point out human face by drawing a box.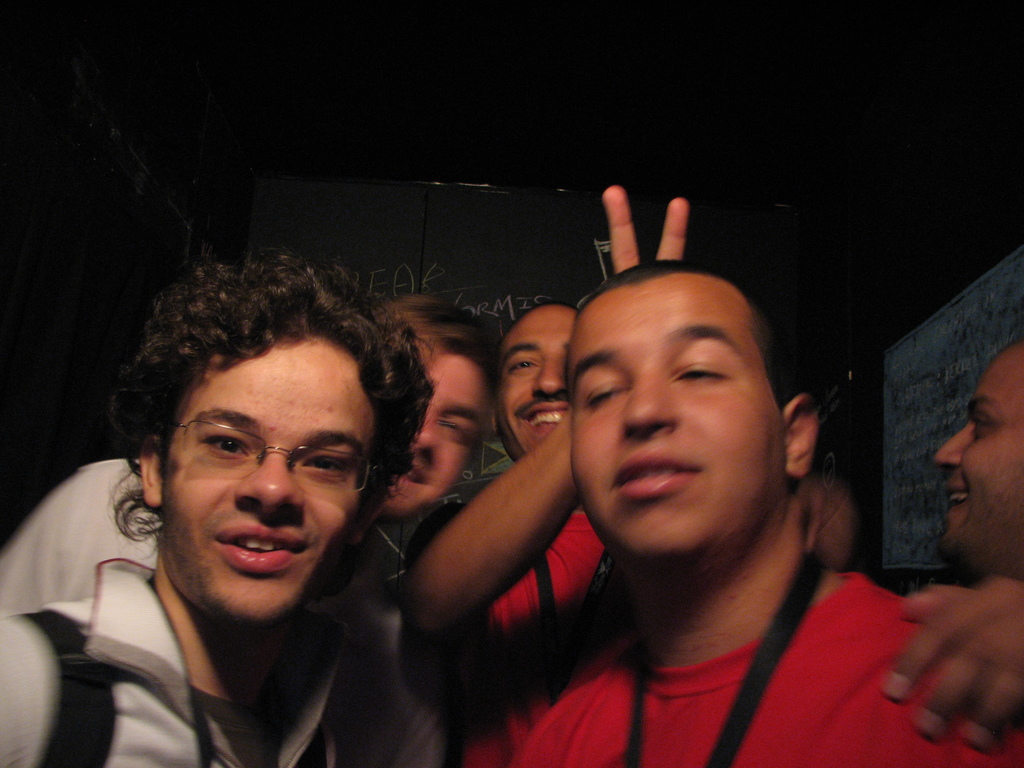
[left=573, top=294, right=773, bottom=569].
